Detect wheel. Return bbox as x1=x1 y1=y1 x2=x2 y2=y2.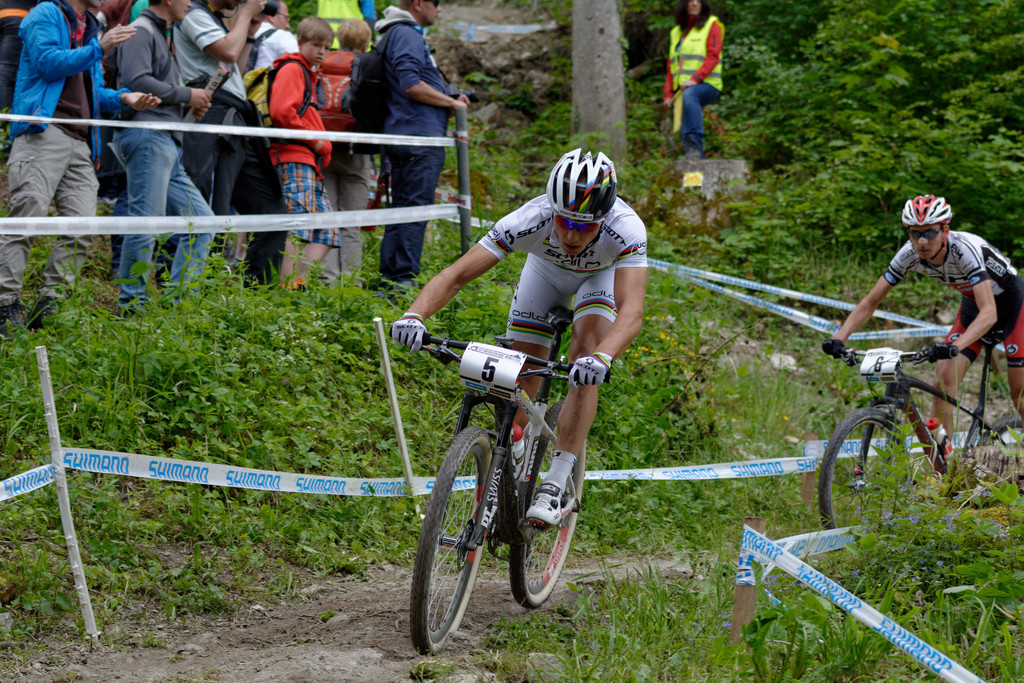
x1=508 y1=400 x2=586 y2=608.
